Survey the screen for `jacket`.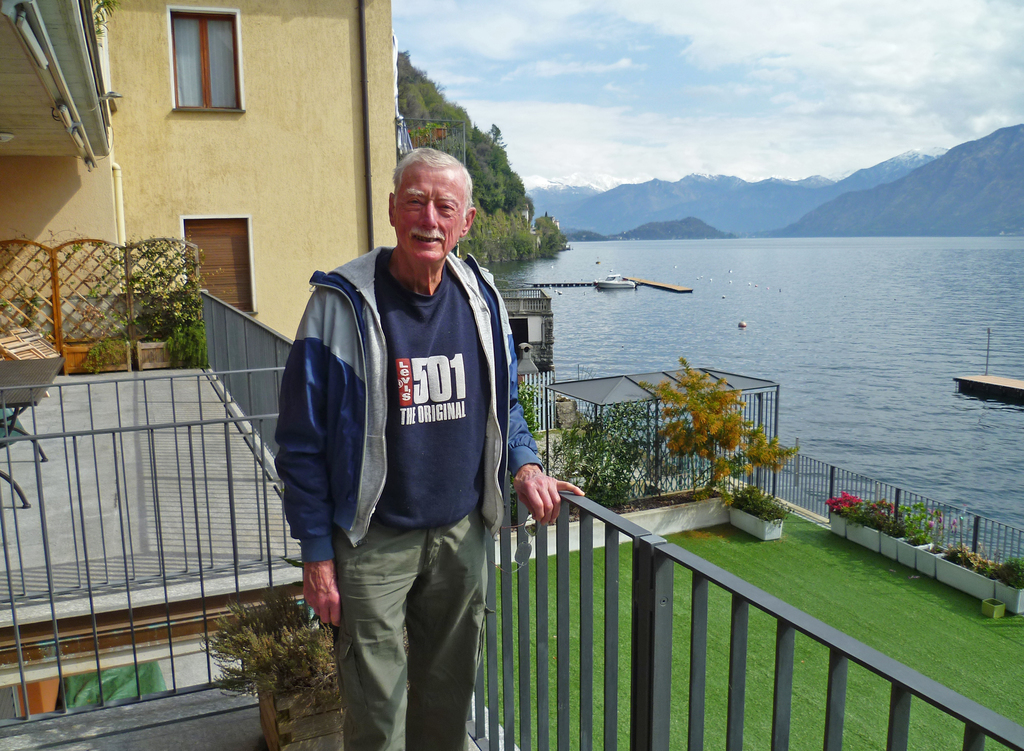
Survey found: bbox(295, 195, 519, 584).
